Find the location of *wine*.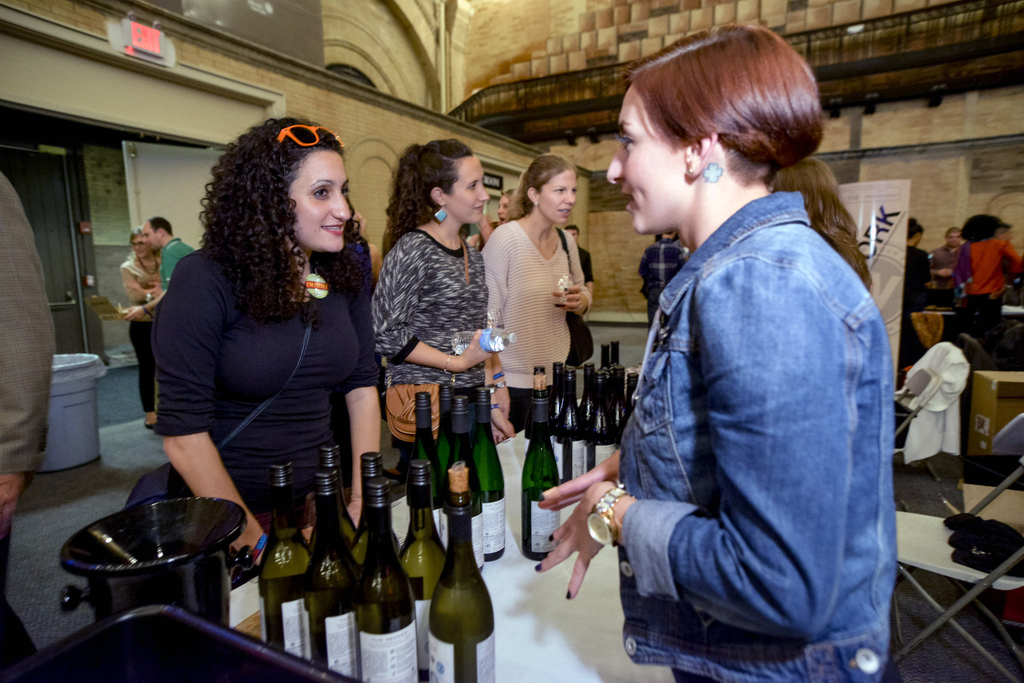
Location: {"x1": 353, "y1": 476, "x2": 419, "y2": 682}.
